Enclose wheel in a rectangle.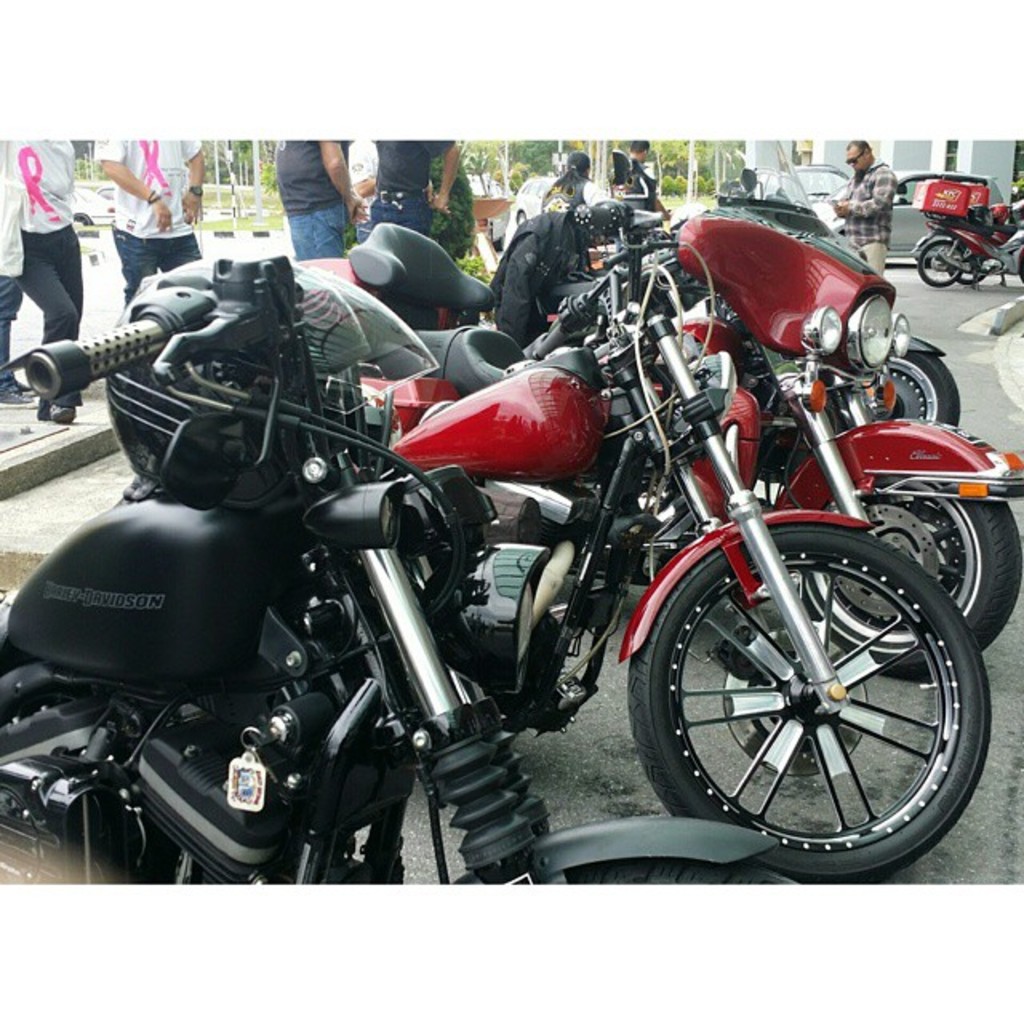
BBox(794, 496, 1019, 685).
